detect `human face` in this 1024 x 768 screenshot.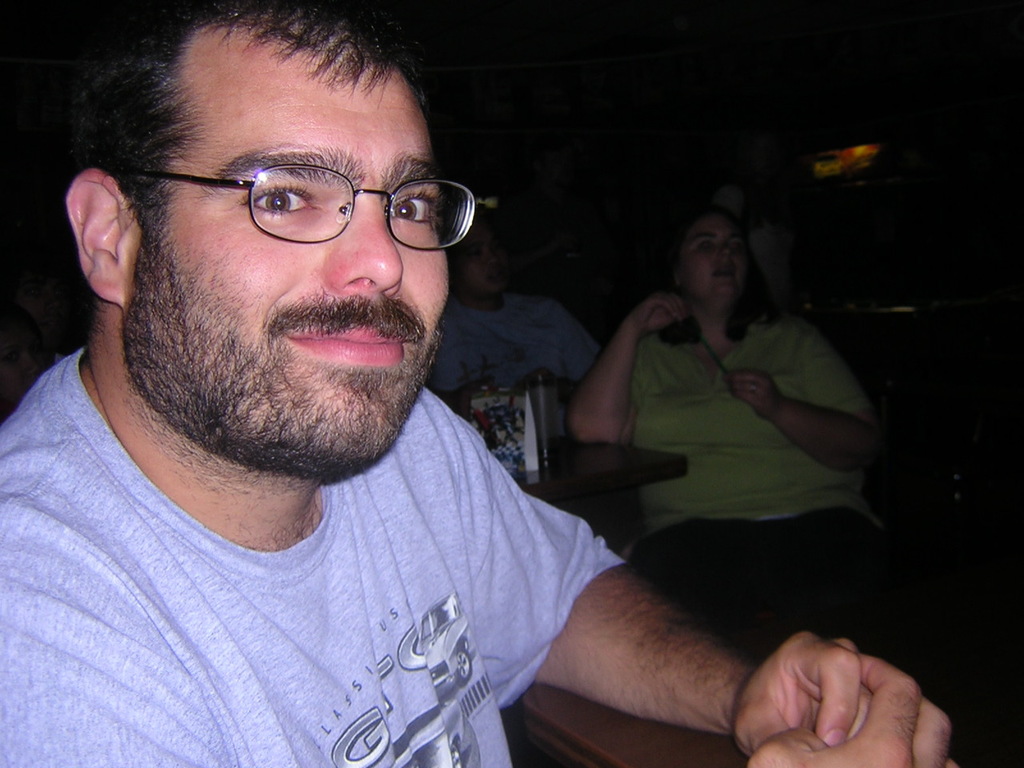
Detection: region(460, 223, 514, 294).
